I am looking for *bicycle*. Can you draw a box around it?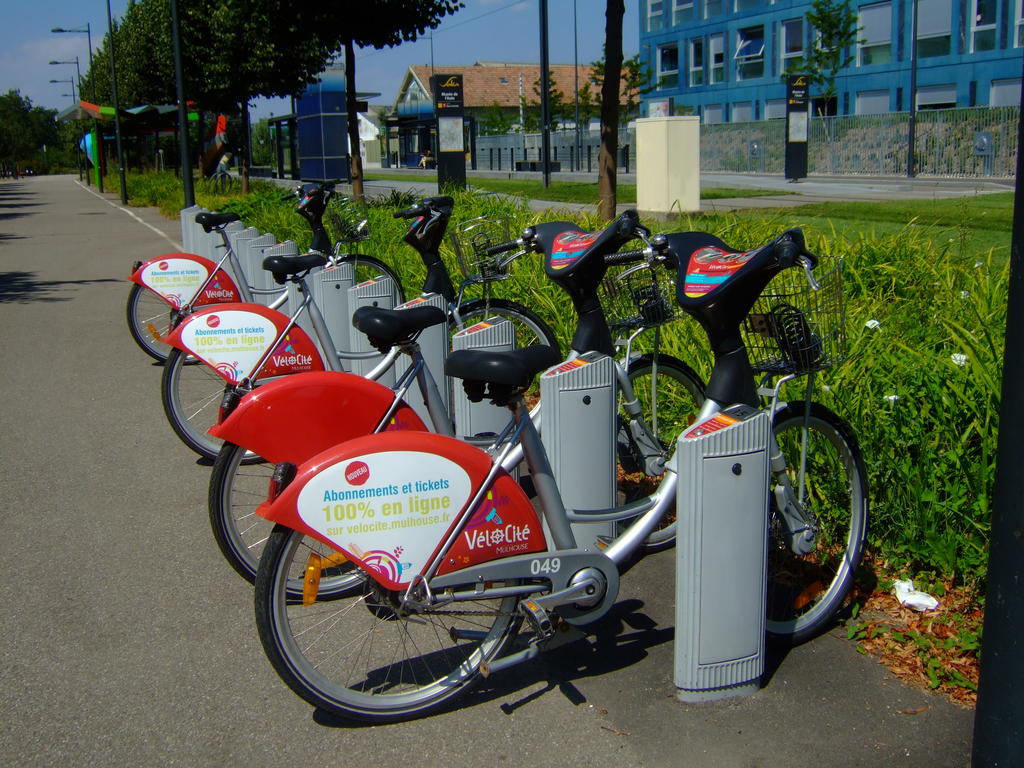
Sure, the bounding box is {"left": 166, "top": 196, "right": 563, "bottom": 466}.
